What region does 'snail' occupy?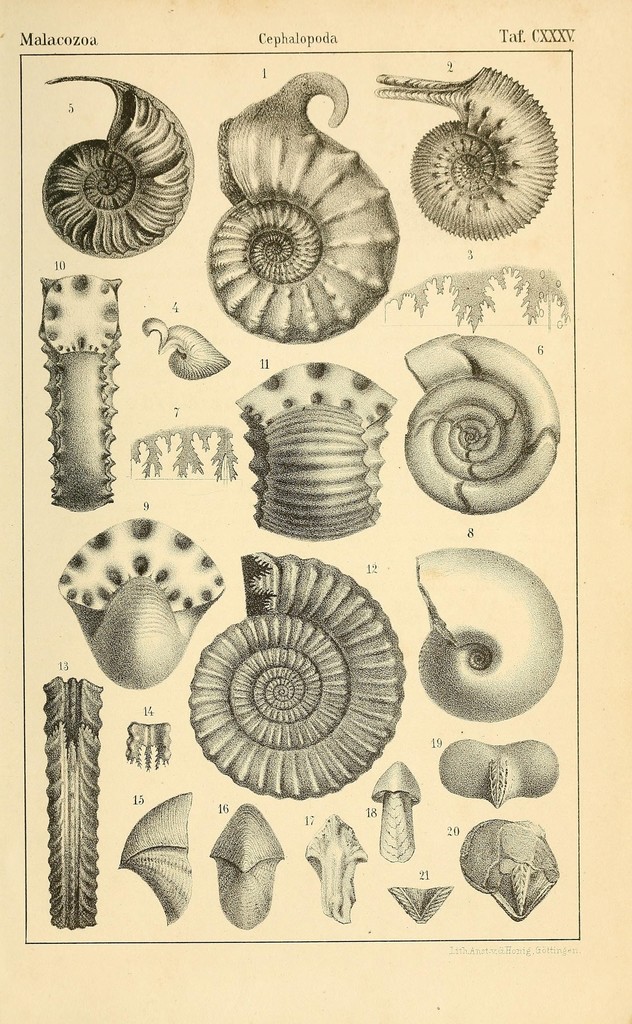
{"x1": 378, "y1": 53, "x2": 558, "y2": 245}.
